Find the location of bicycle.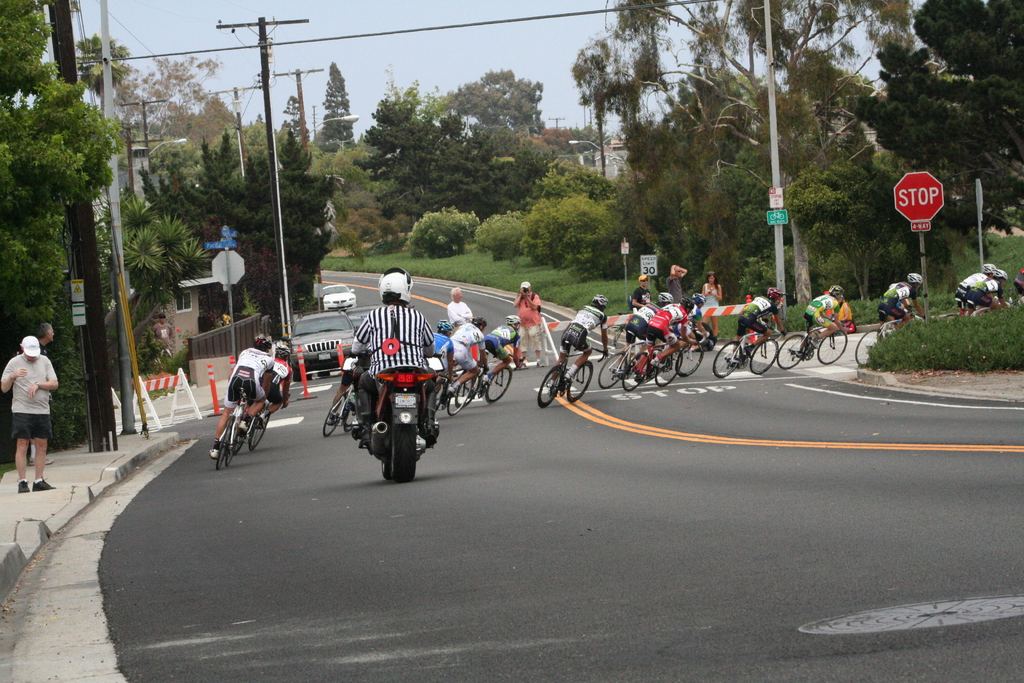
Location: region(853, 307, 919, 363).
